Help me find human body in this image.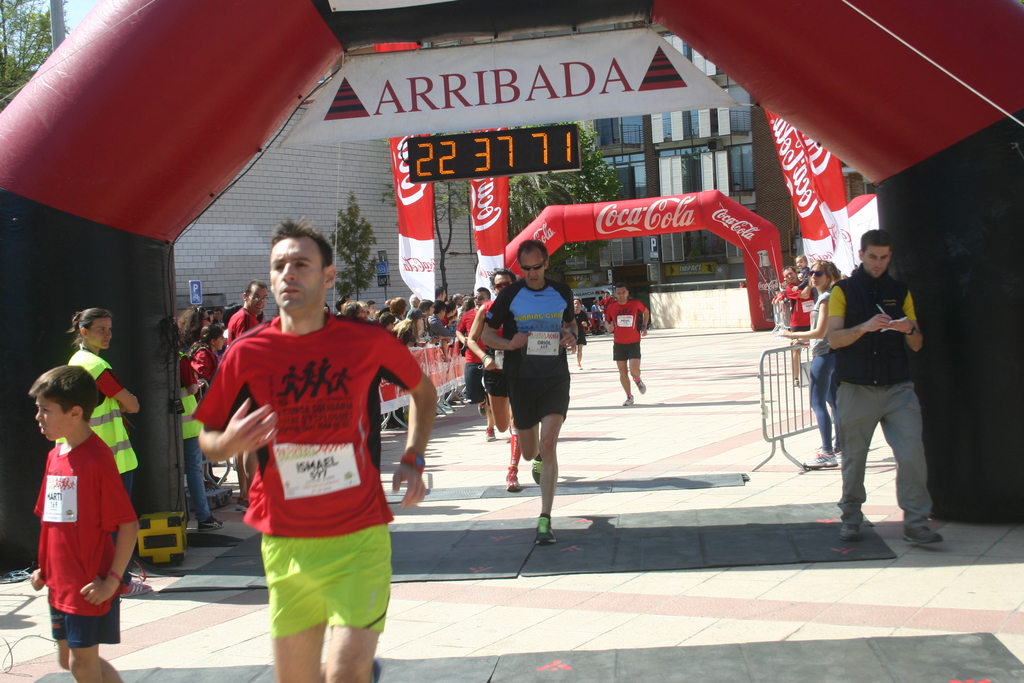
Found it: Rect(26, 367, 148, 682).
